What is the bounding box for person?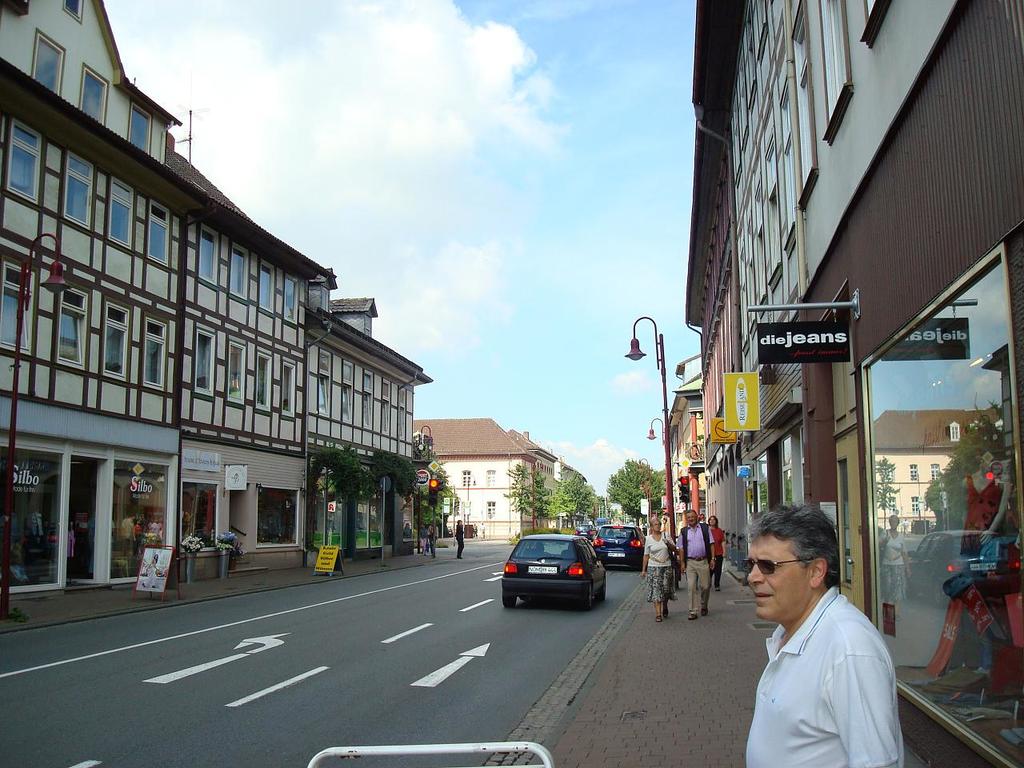
x1=706, y1=514, x2=726, y2=593.
